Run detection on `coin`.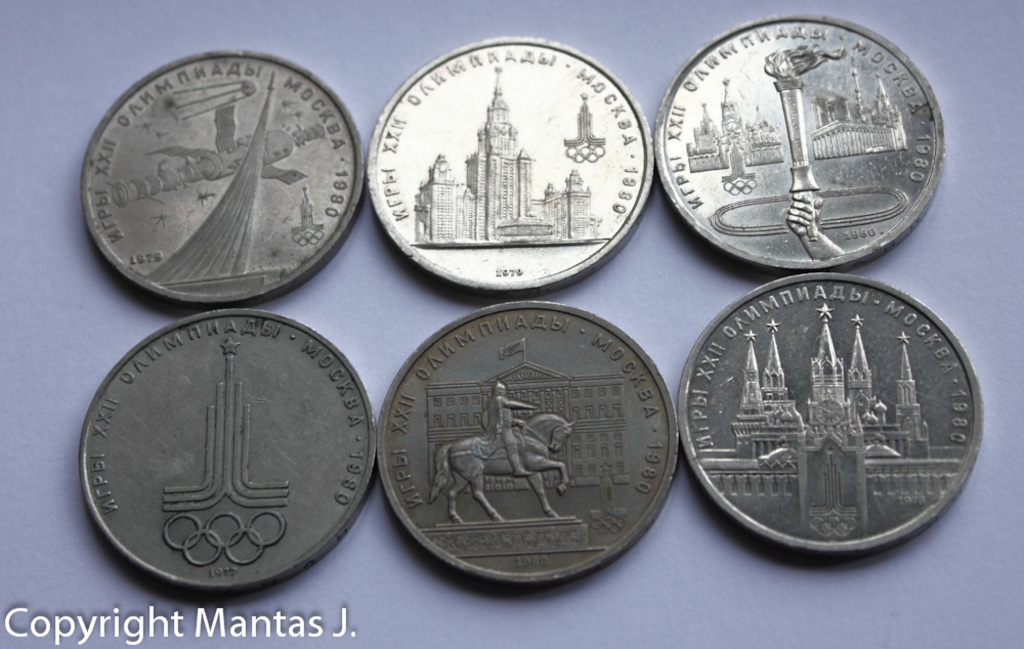
Result: crop(79, 308, 372, 595).
